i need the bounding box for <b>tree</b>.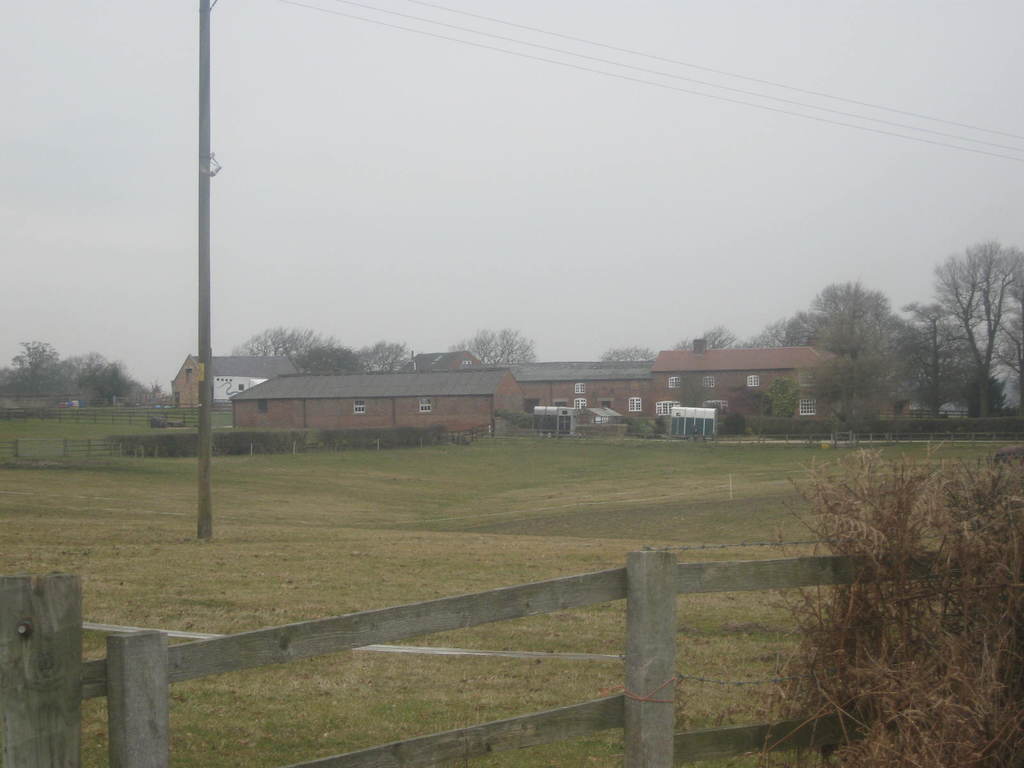
Here it is: <region>981, 371, 1011, 419</region>.
